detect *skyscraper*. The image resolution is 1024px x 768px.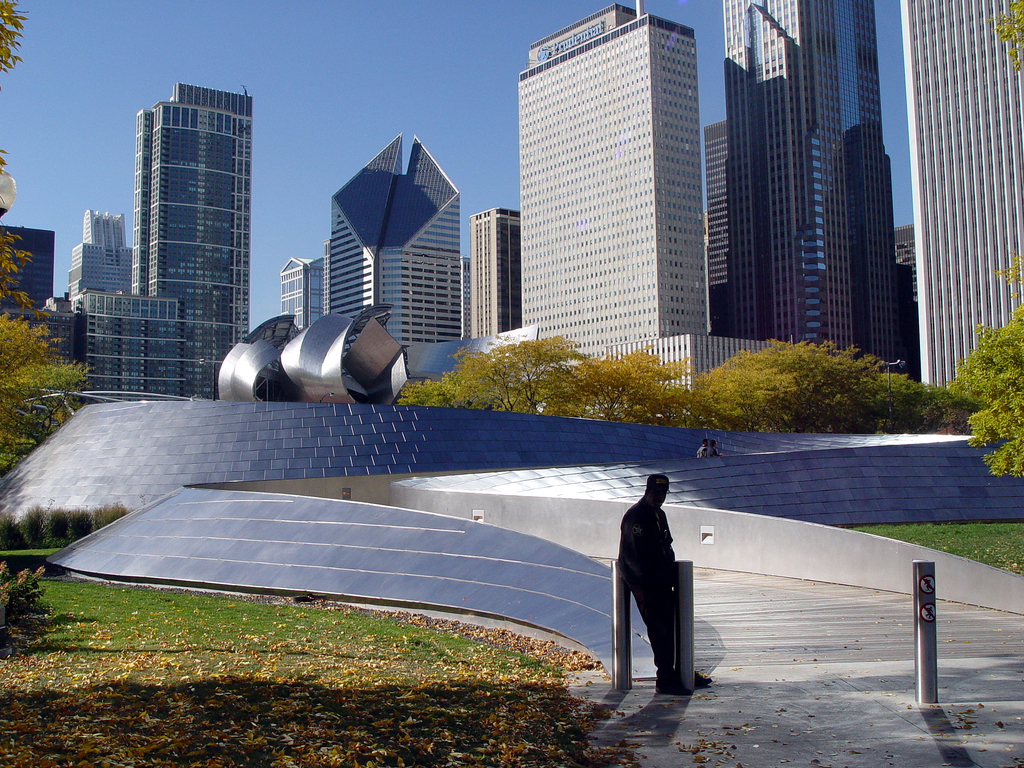
Rect(86, 63, 263, 382).
